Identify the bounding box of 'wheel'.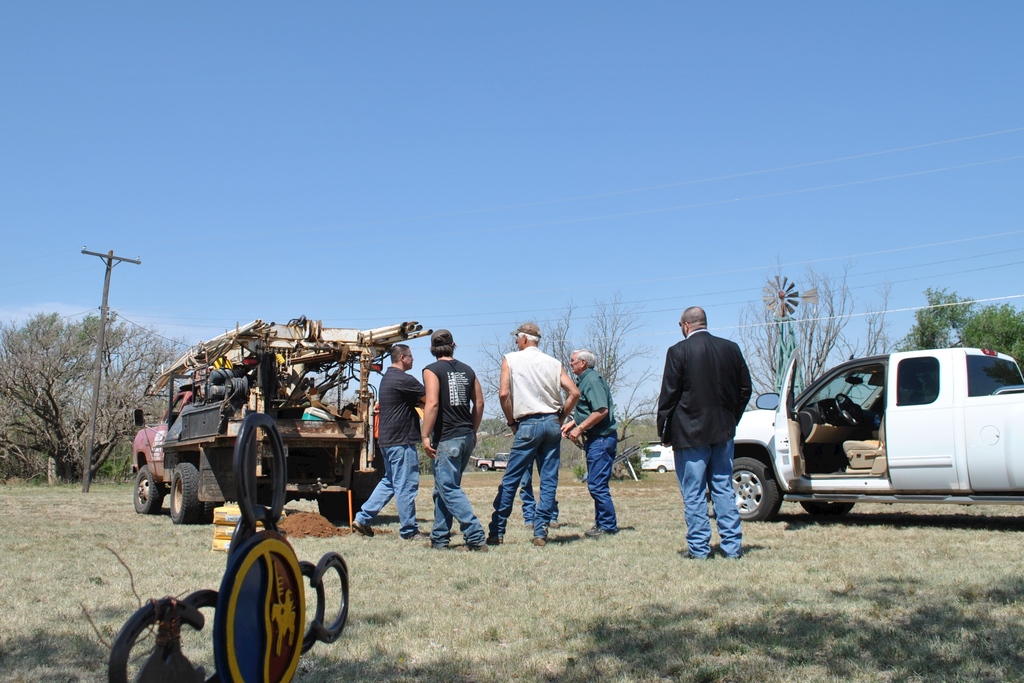
pyautogui.locateOnScreen(710, 454, 782, 525).
